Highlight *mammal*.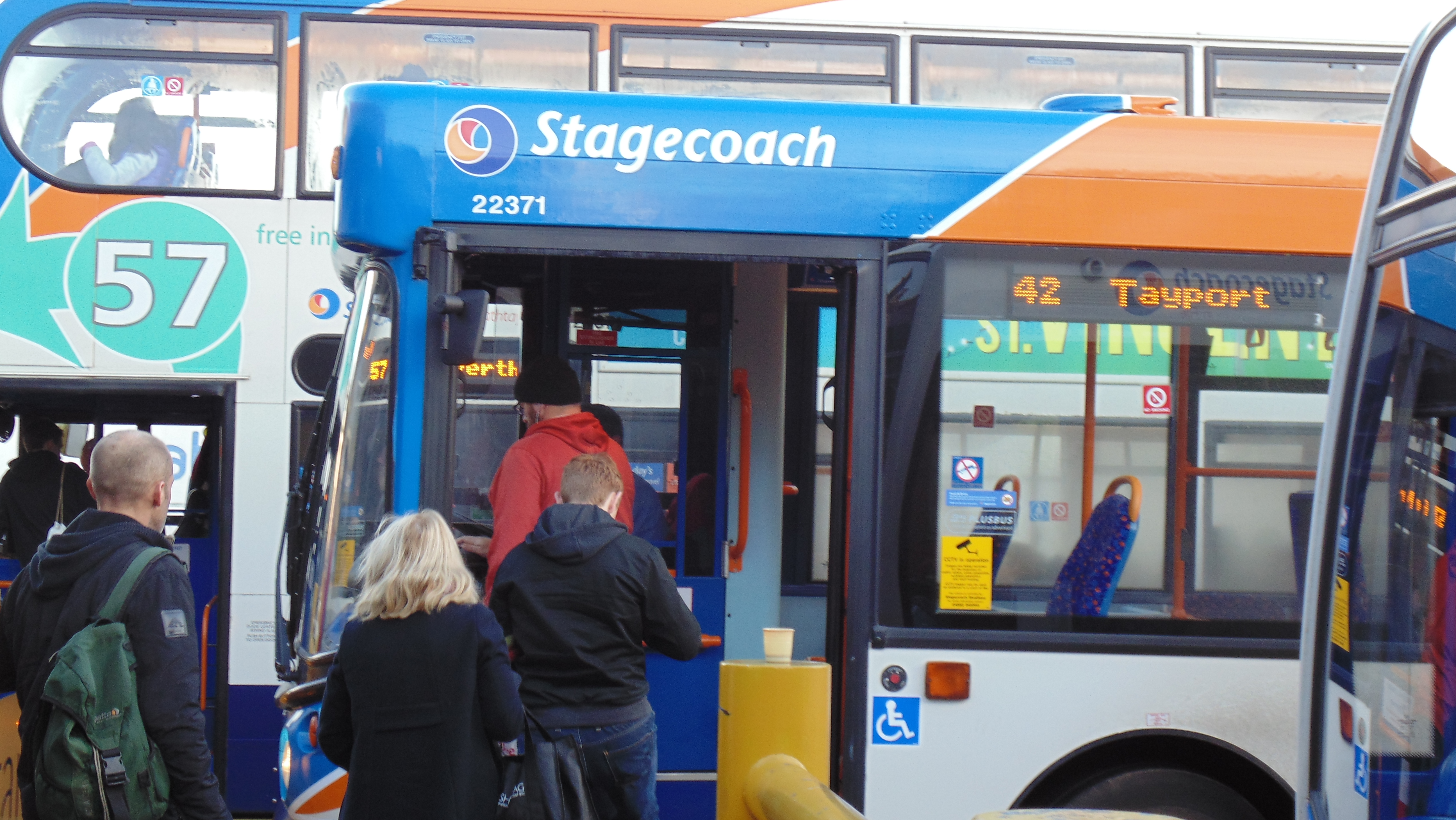
Highlighted region: (x1=0, y1=117, x2=26, y2=160).
